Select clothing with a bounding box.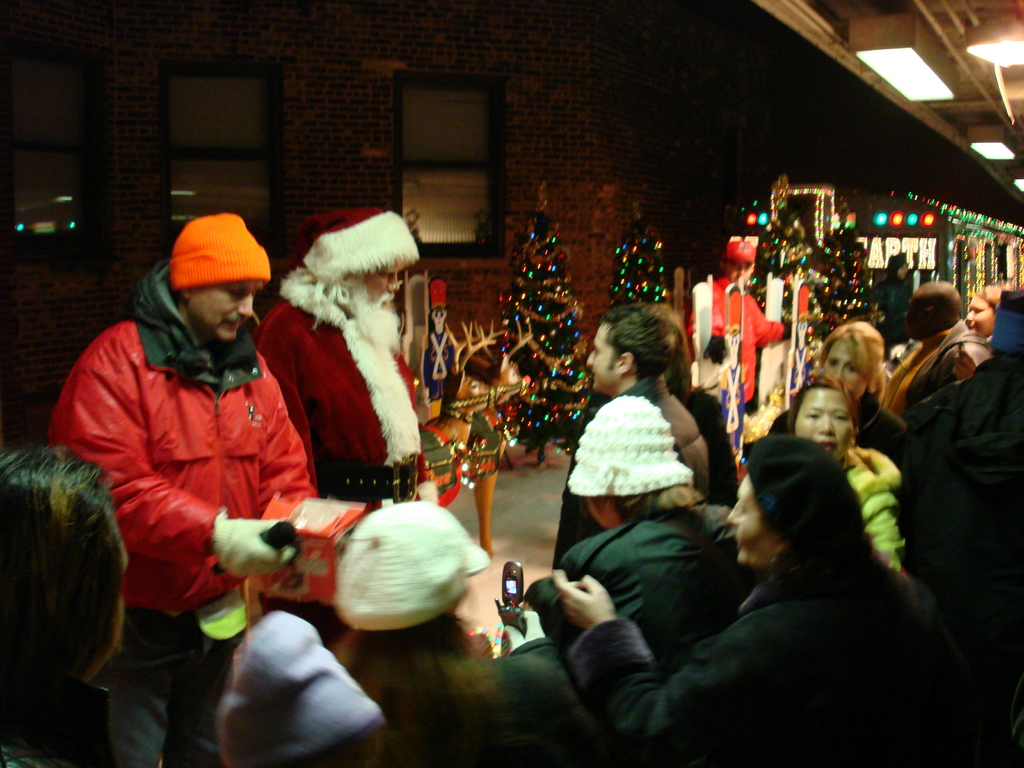
685,273,800,417.
